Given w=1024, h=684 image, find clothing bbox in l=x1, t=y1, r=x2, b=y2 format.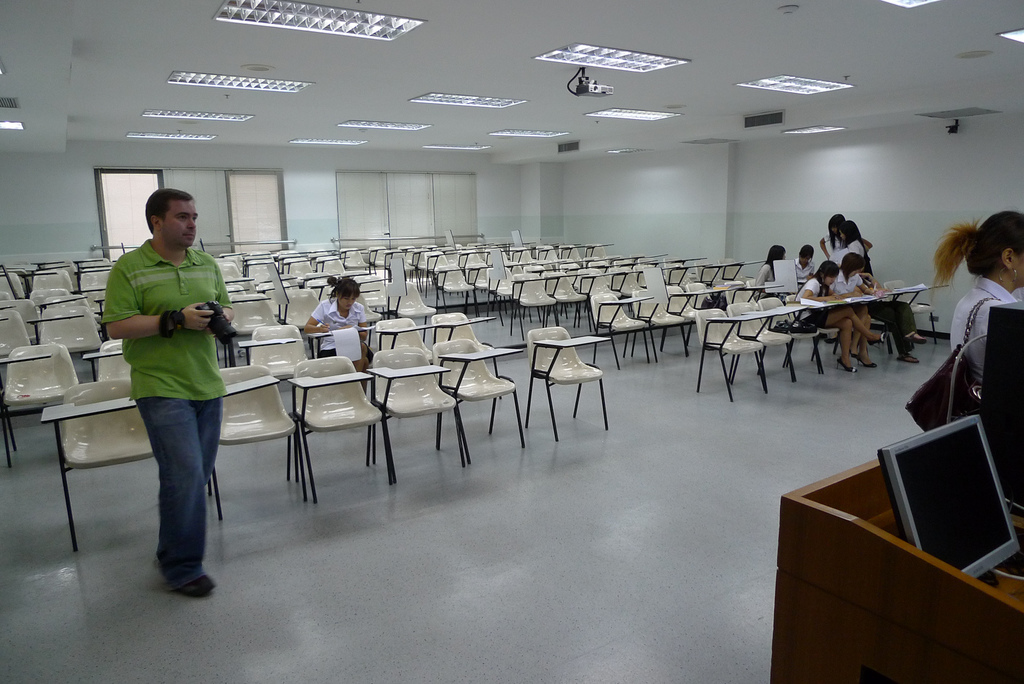
l=797, t=256, r=812, b=281.
